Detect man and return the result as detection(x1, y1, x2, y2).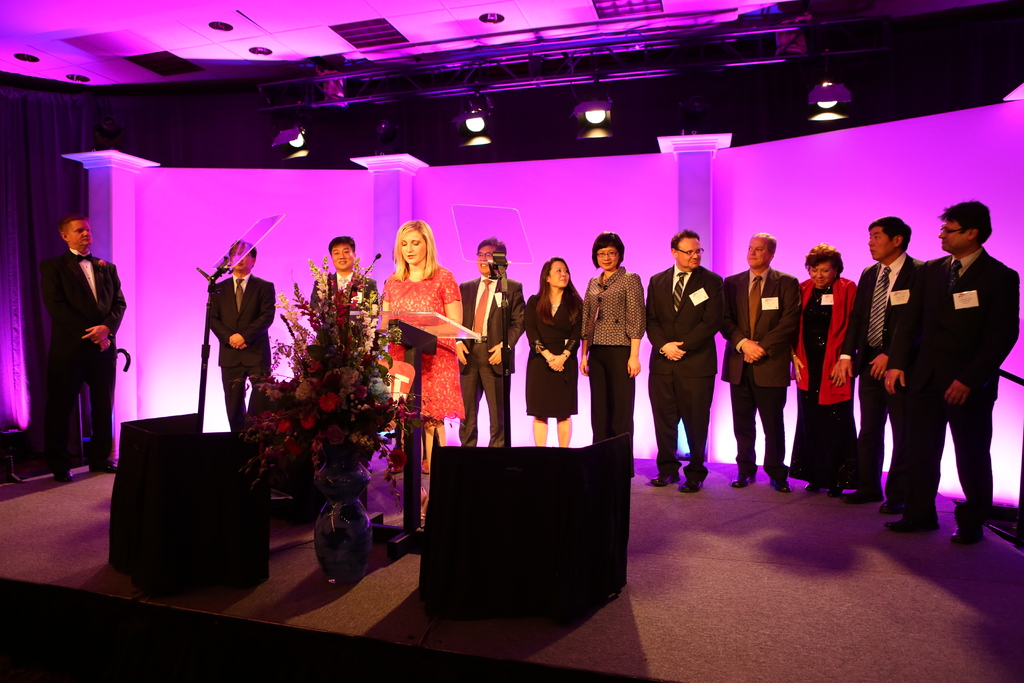
detection(643, 234, 725, 493).
